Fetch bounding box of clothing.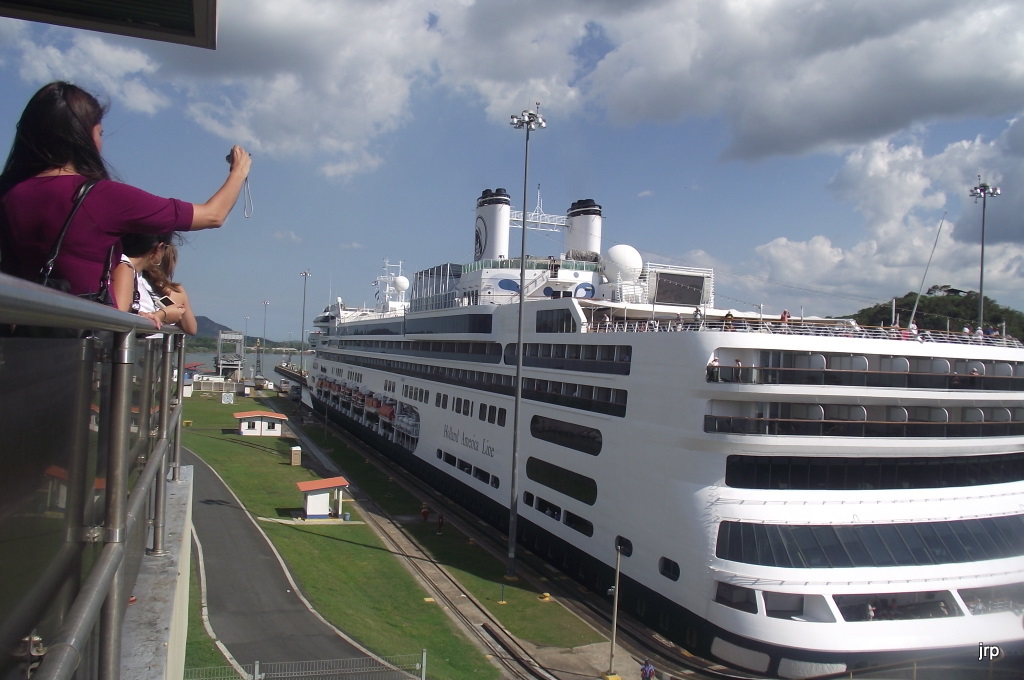
Bbox: <box>0,66,216,538</box>.
